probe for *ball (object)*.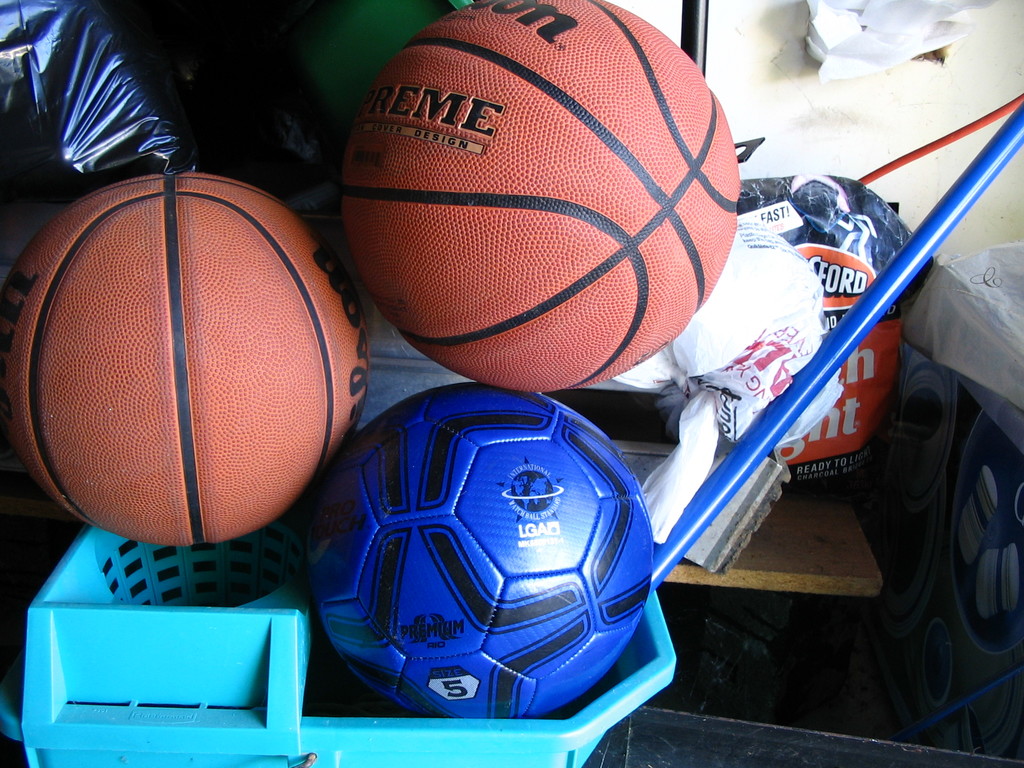
Probe result: [left=298, top=382, right=654, bottom=717].
